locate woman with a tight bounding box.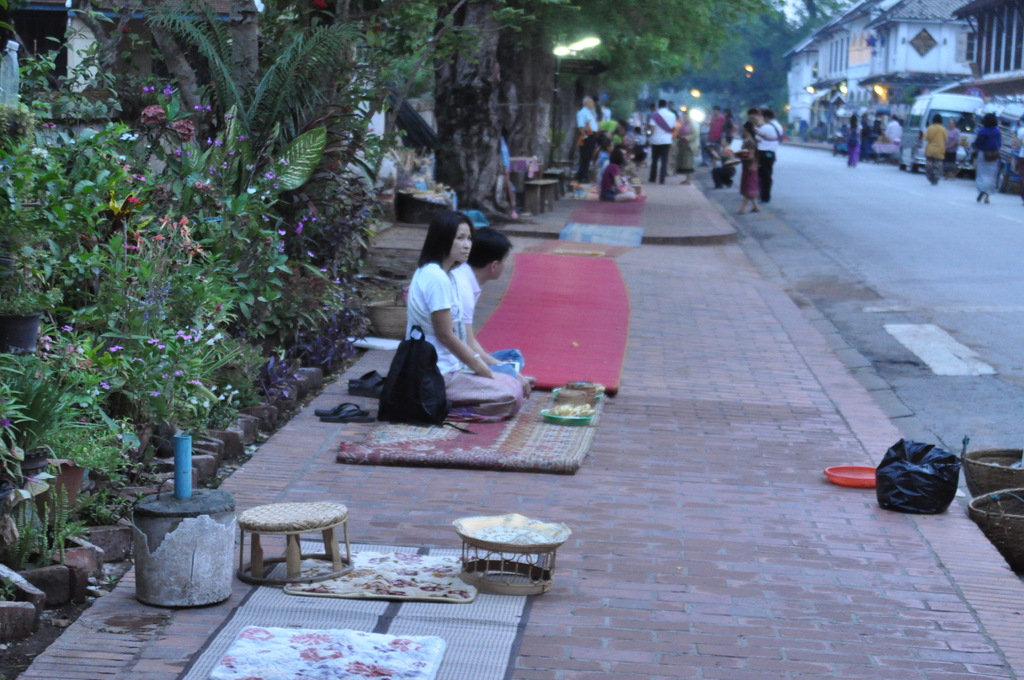
box(377, 217, 508, 434).
